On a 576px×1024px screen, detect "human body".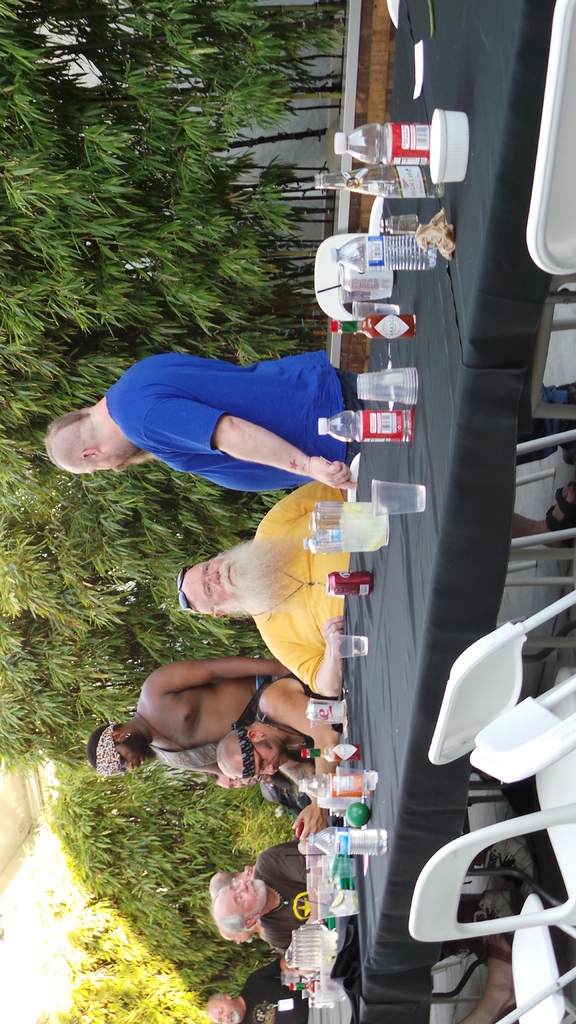
bbox(206, 961, 300, 1019).
